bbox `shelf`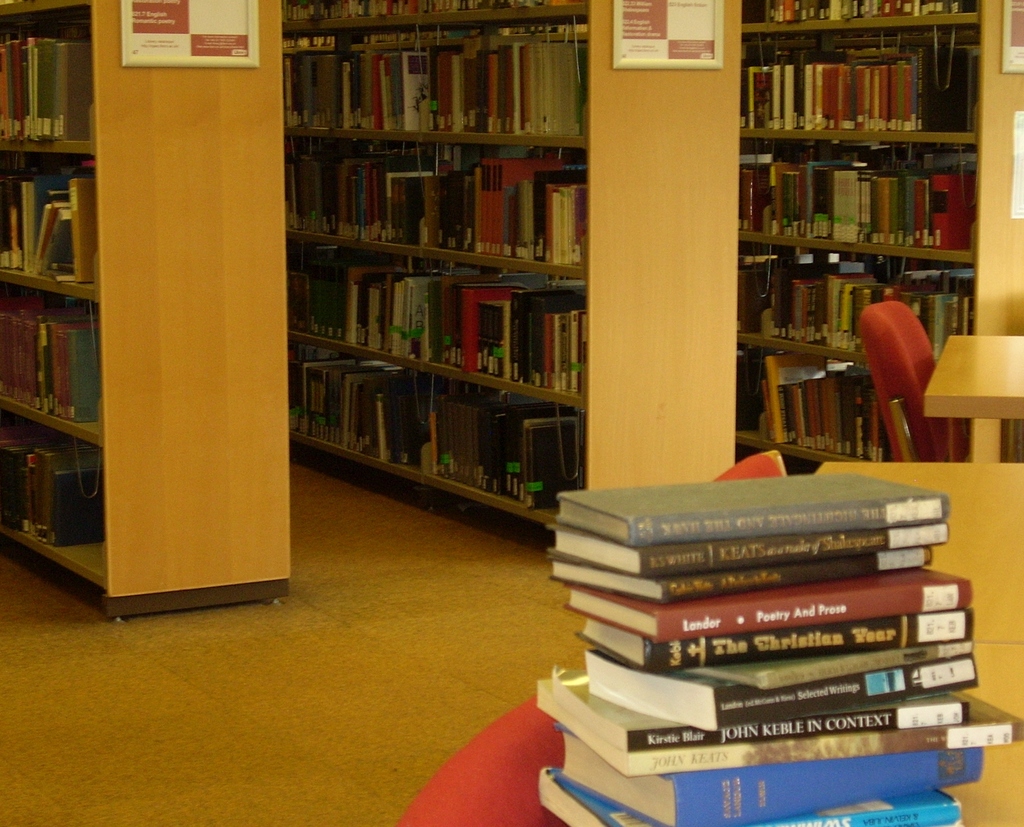
0 0 97 594
